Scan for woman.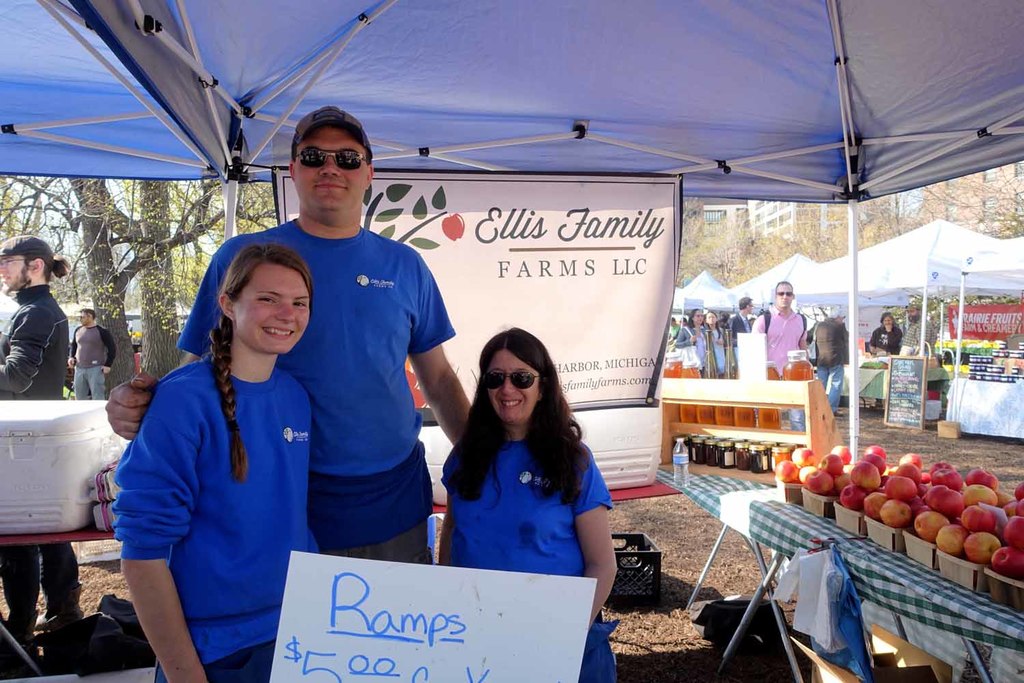
Scan result: Rect(868, 312, 904, 410).
